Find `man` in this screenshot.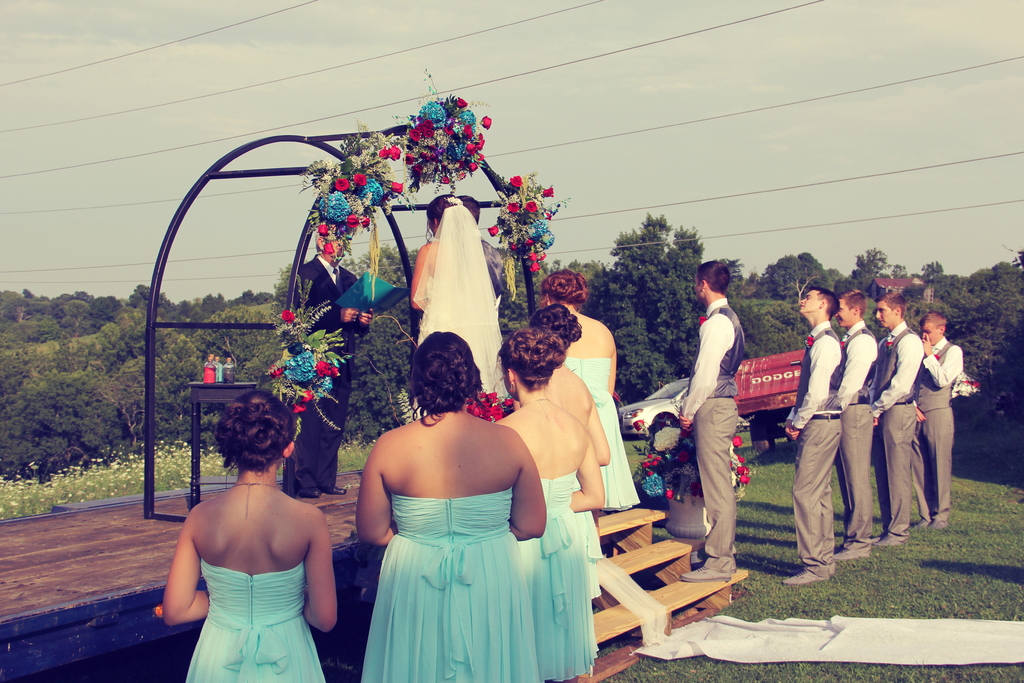
The bounding box for `man` is [x1=839, y1=286, x2=880, y2=558].
